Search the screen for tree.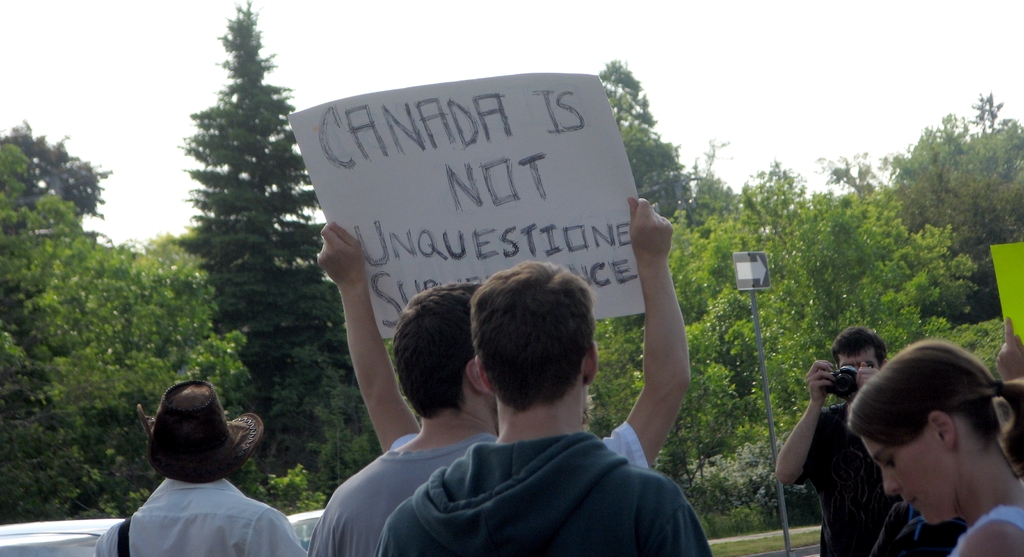
Found at x1=841, y1=88, x2=1023, y2=331.
